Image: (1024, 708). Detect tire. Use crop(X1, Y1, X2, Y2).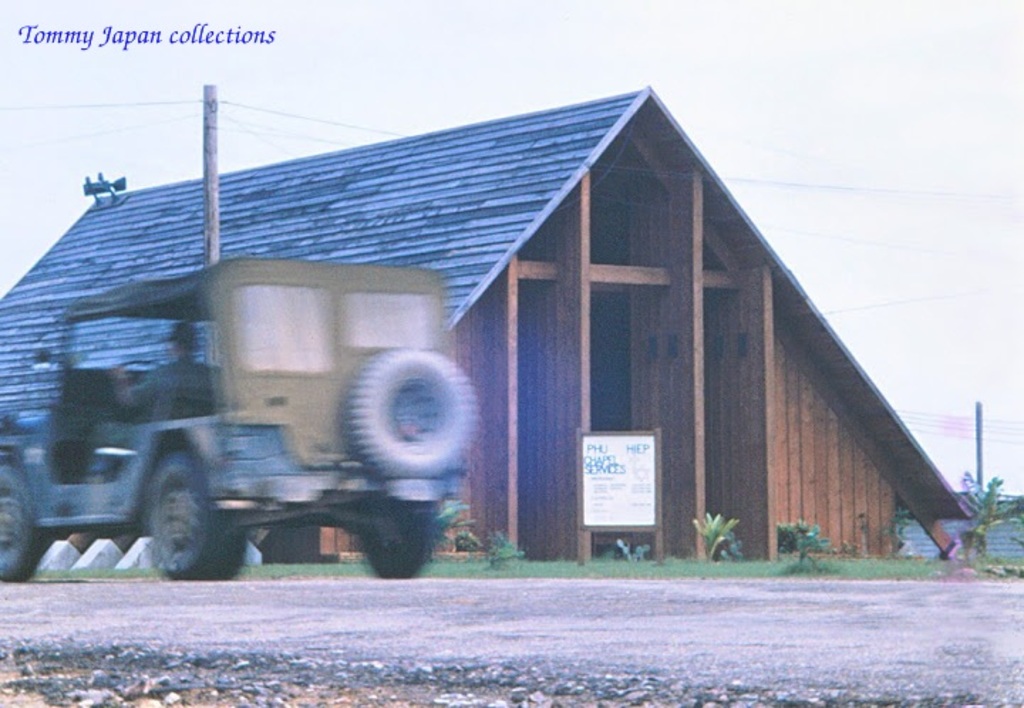
crop(341, 350, 479, 478).
